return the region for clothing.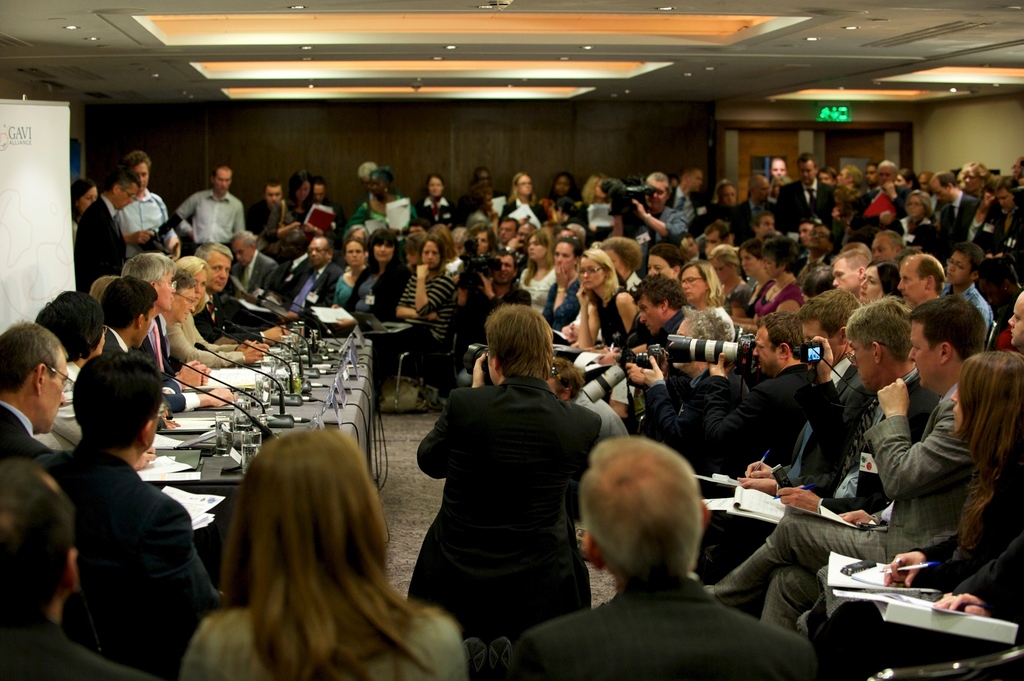
758/276/805/318.
